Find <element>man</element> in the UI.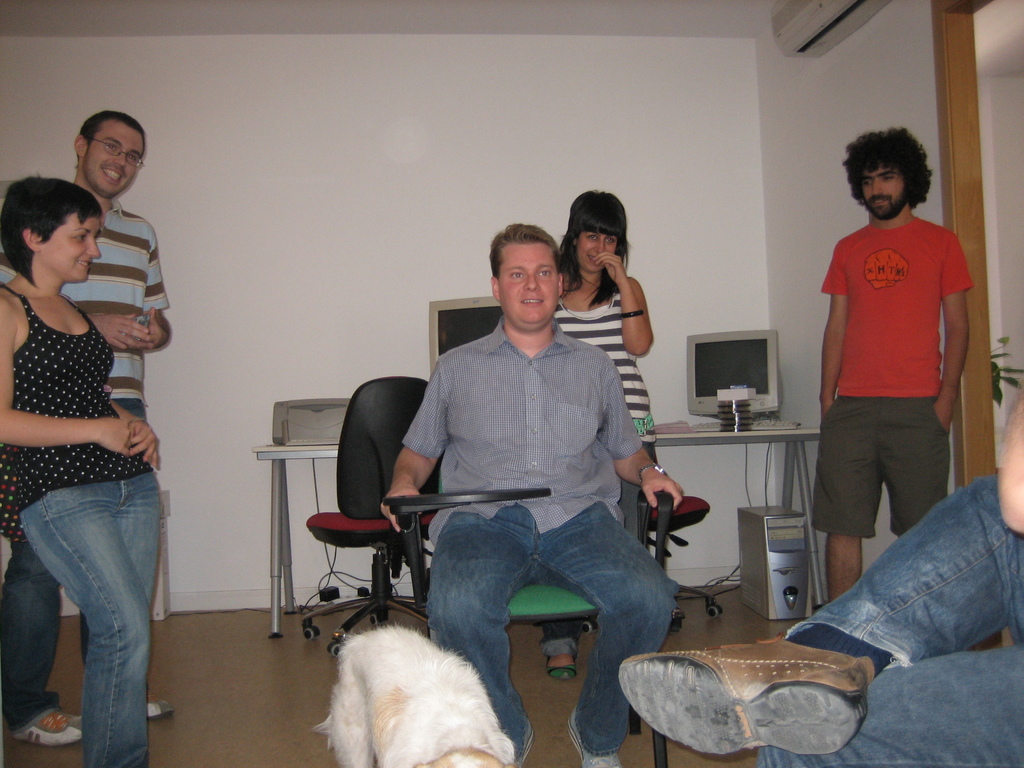
UI element at 397/216/676/767.
